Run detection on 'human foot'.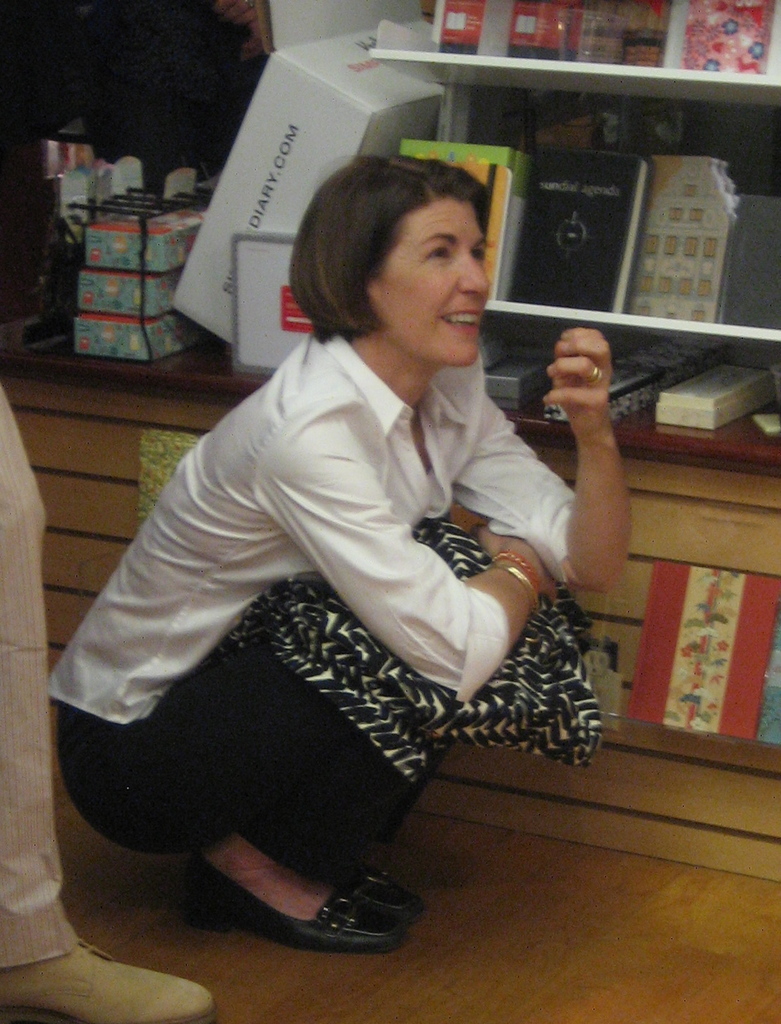
Result: {"left": 190, "top": 825, "right": 339, "bottom": 924}.
